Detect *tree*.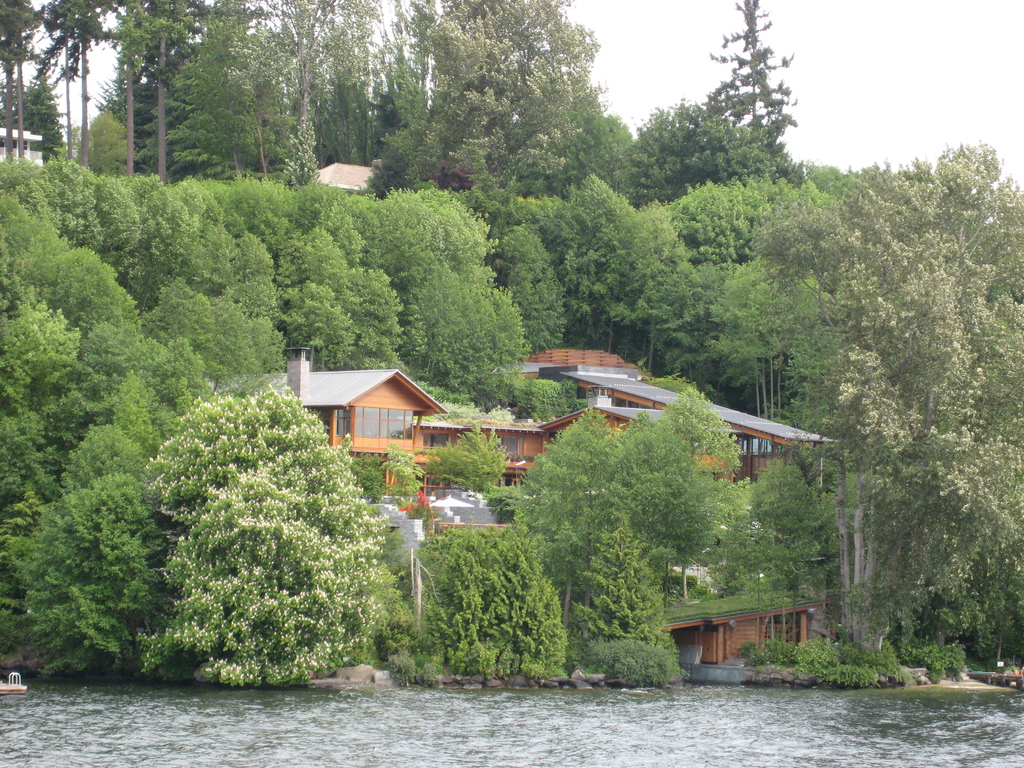
Detected at rect(214, 0, 400, 188).
